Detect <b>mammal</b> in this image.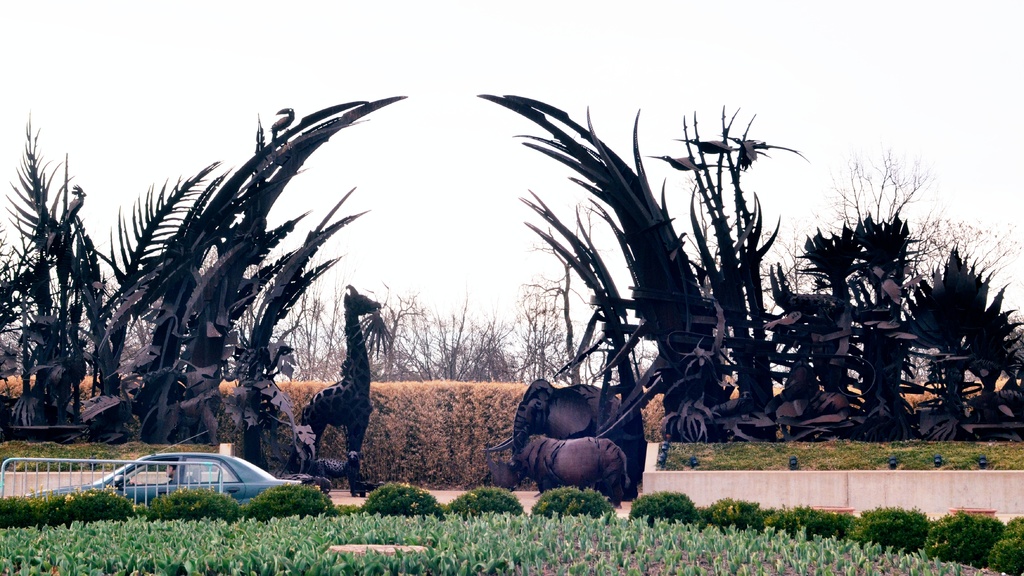
Detection: (left=480, top=377, right=643, bottom=493).
